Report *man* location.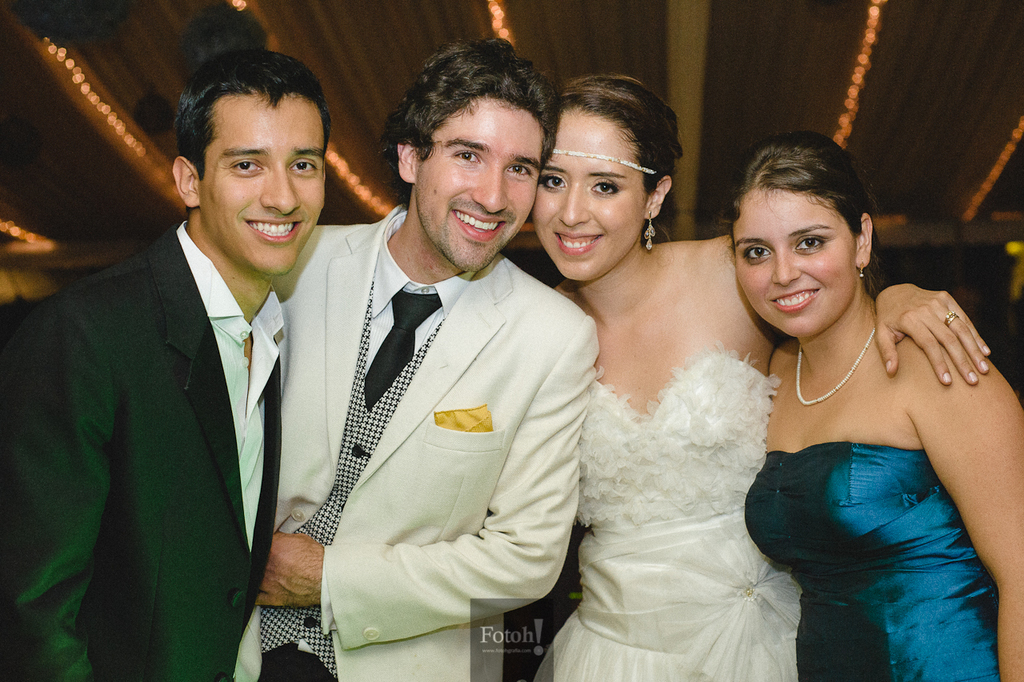
Report: crop(230, 37, 598, 678).
